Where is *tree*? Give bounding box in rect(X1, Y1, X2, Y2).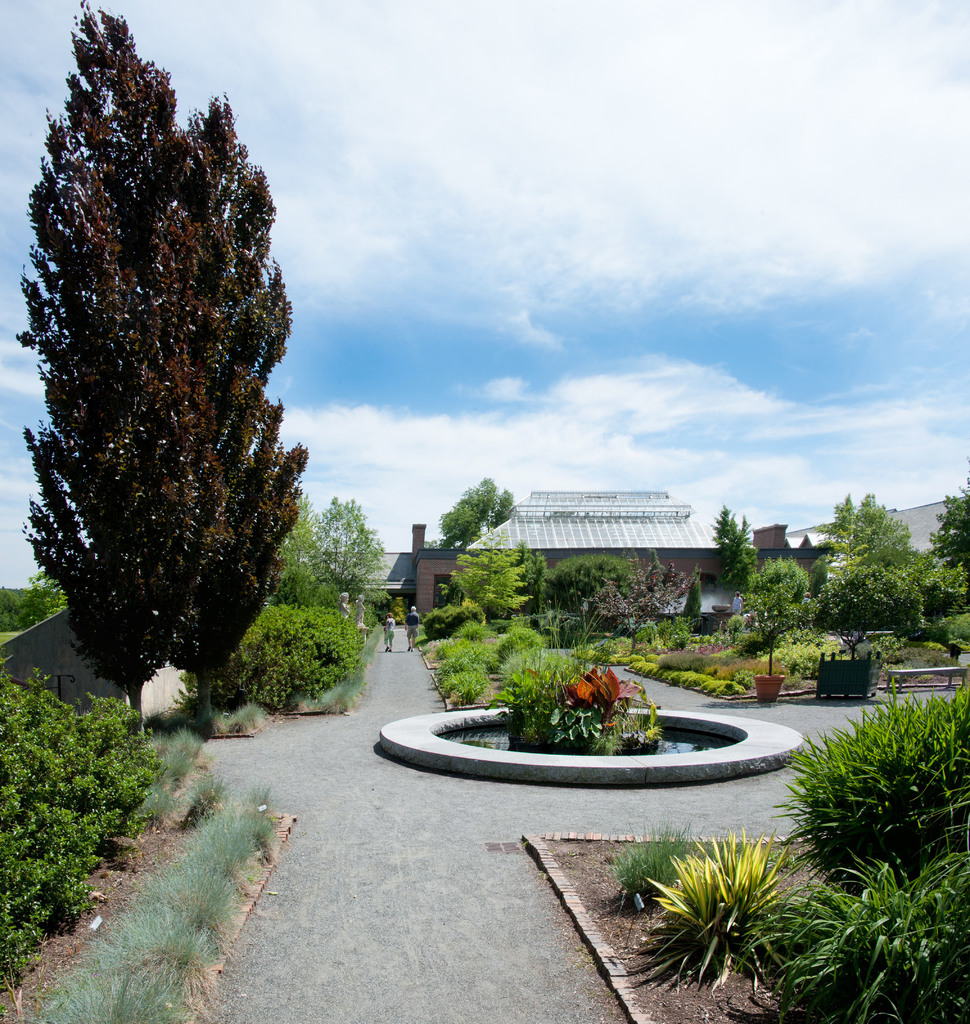
rect(21, 0, 222, 735).
